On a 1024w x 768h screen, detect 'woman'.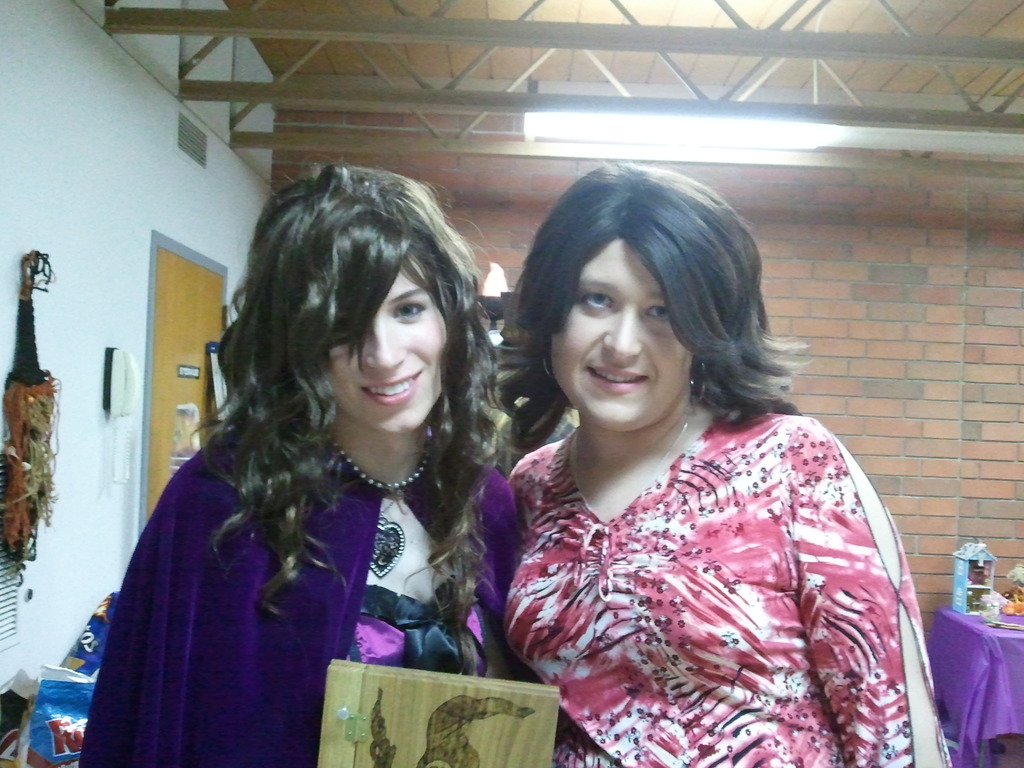
(left=82, top=180, right=549, bottom=739).
